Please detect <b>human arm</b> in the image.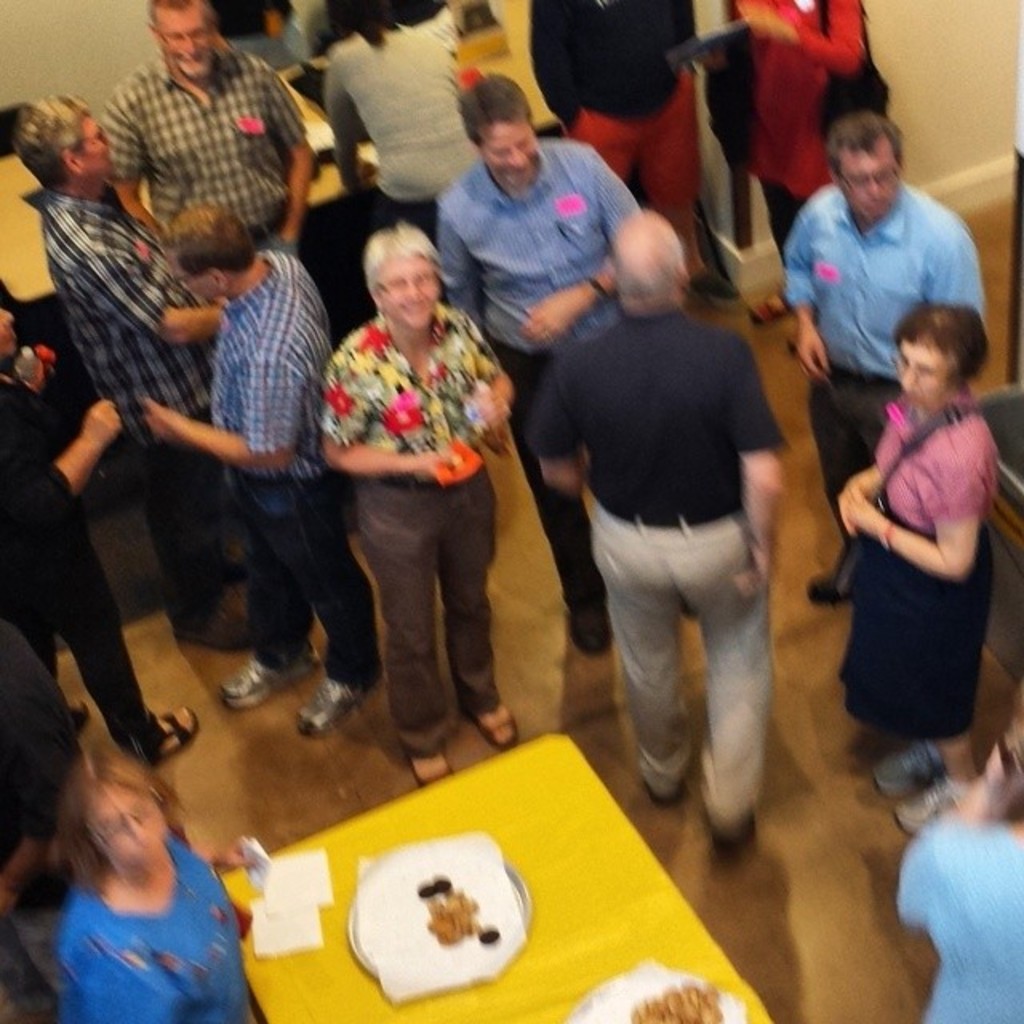
(440, 189, 486, 346).
